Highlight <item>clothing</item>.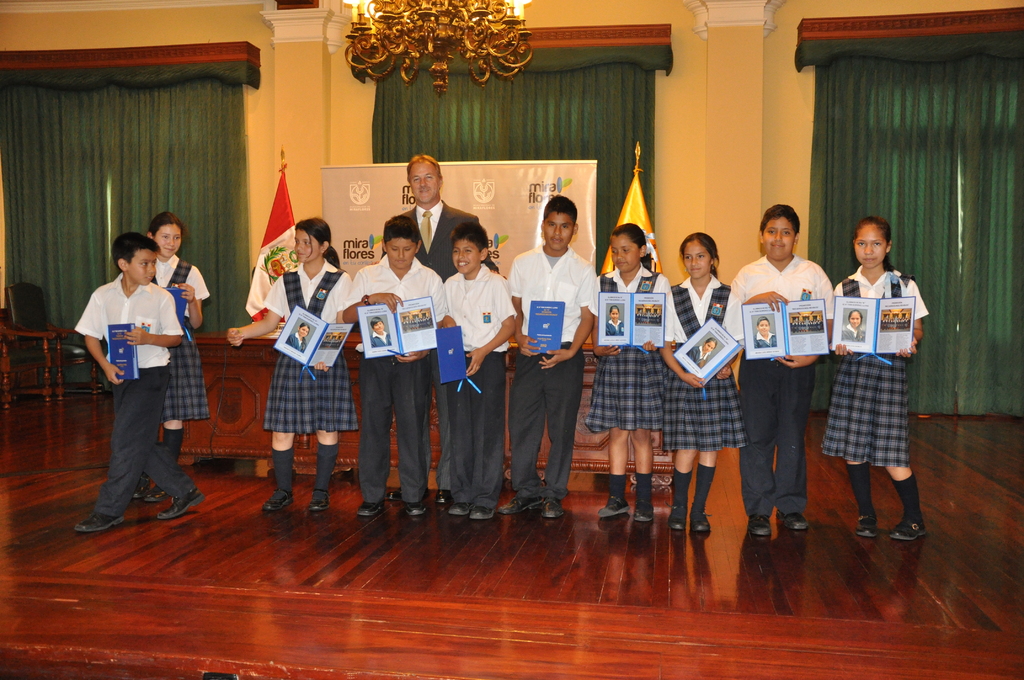
Highlighted region: 825 280 927 473.
